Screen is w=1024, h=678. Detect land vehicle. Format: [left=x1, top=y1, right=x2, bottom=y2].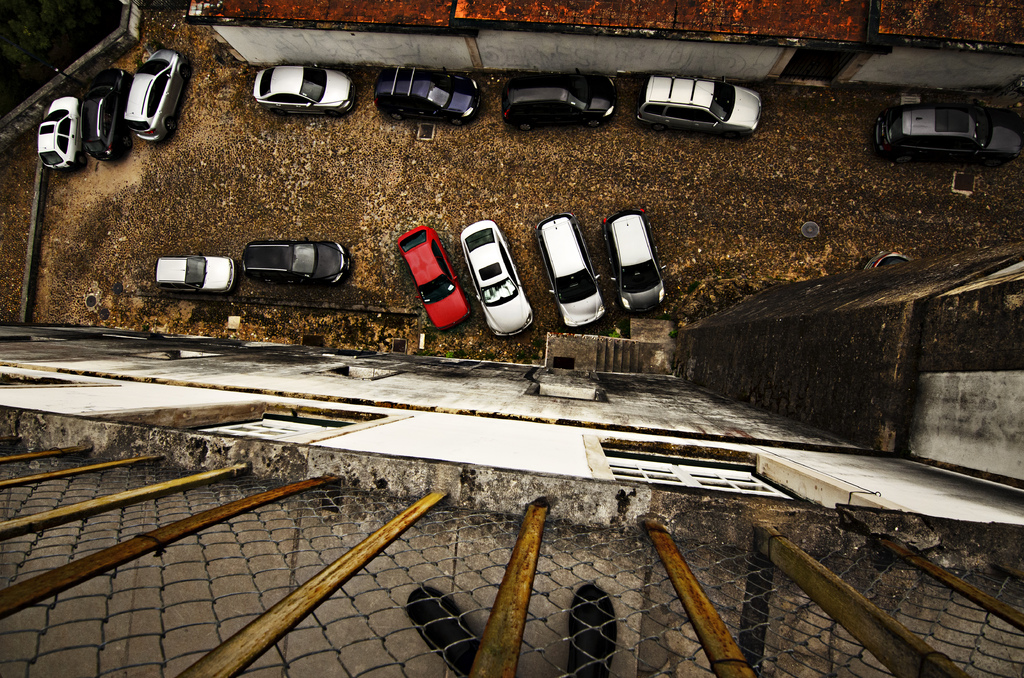
[left=396, top=227, right=468, bottom=336].
